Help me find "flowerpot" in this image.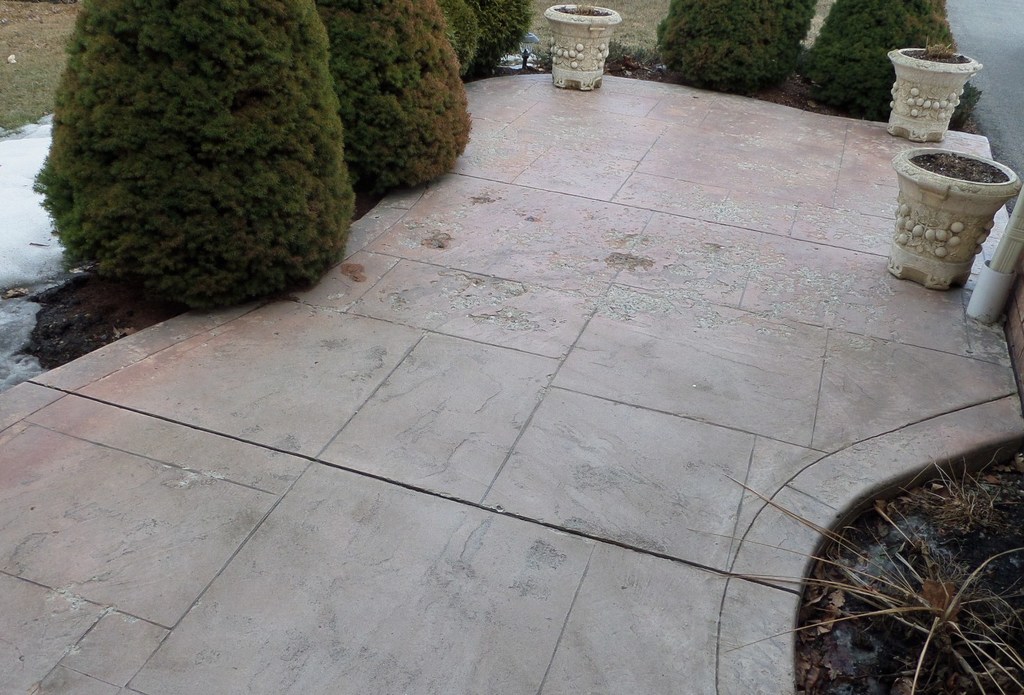
Found it: box=[542, 0, 623, 89].
